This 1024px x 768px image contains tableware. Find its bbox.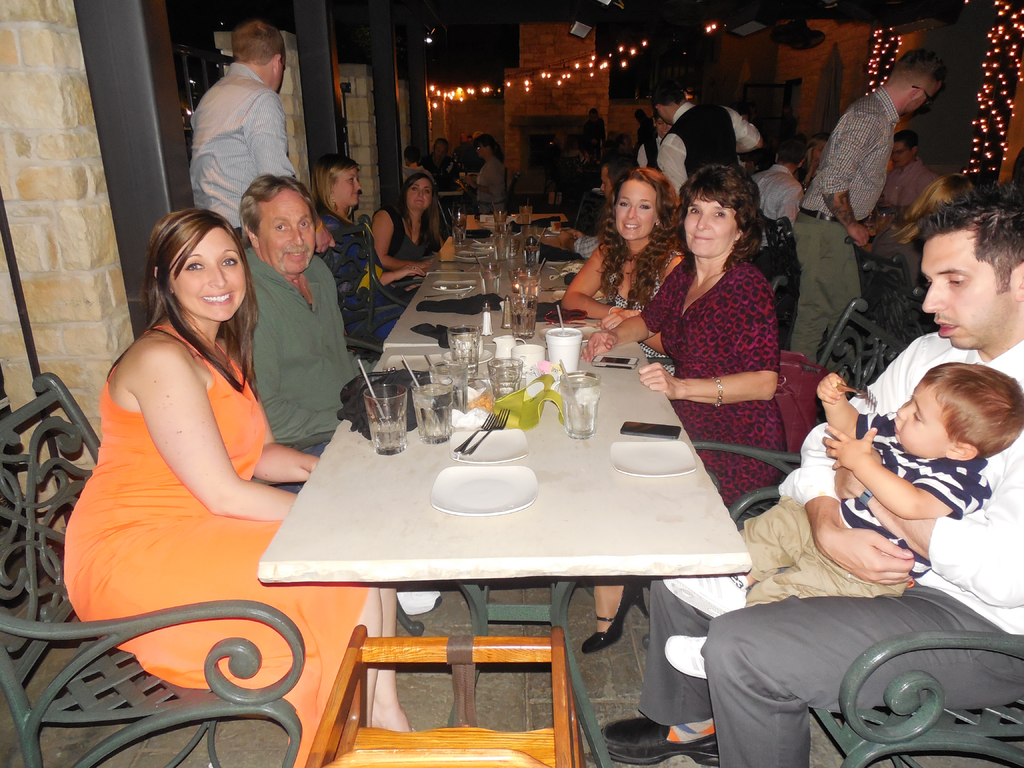
detection(520, 208, 530, 224).
